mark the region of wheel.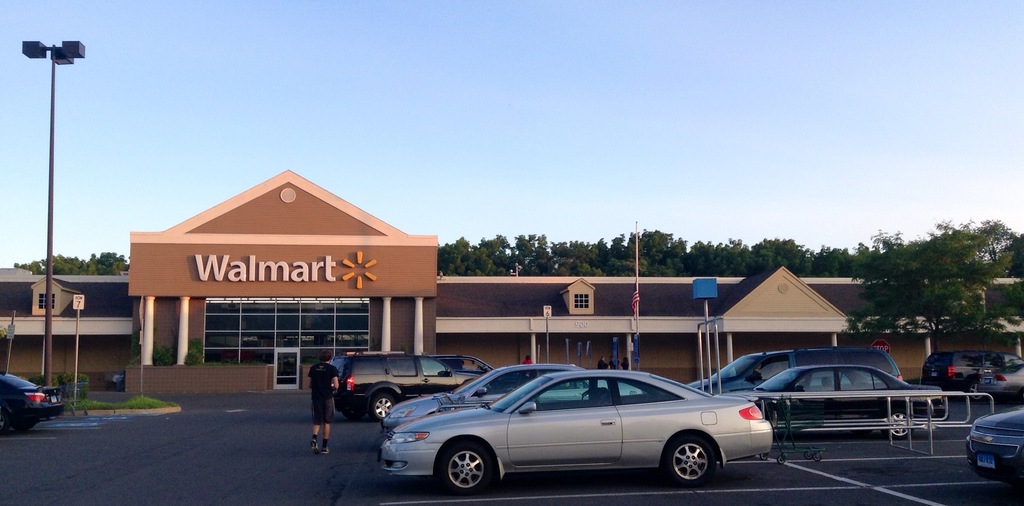
Region: bbox(440, 445, 490, 496).
